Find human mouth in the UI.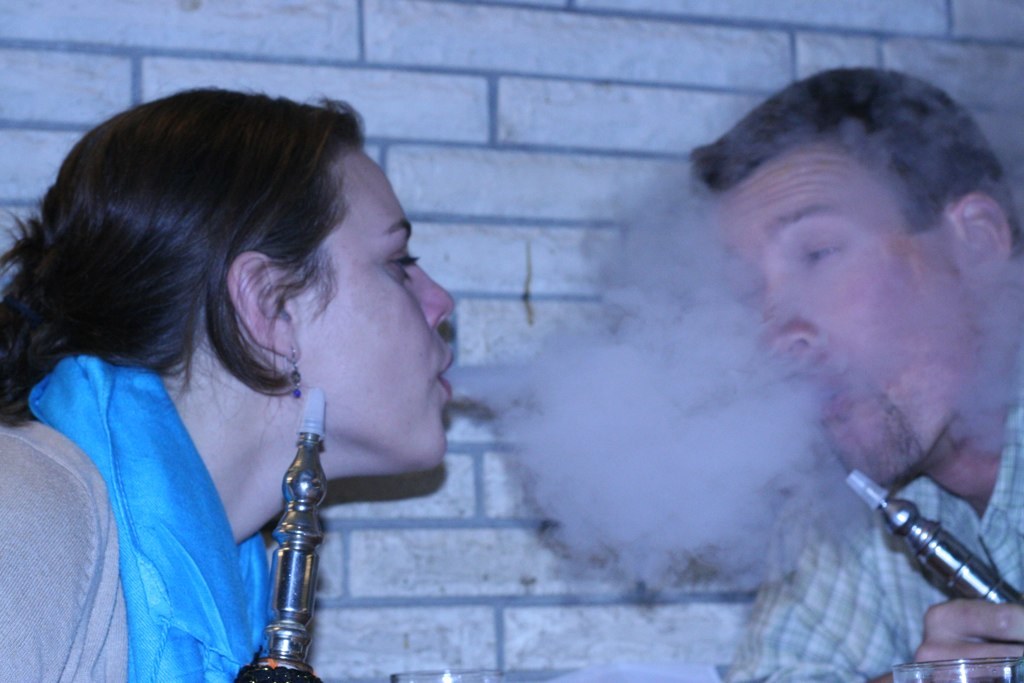
UI element at {"x1": 437, "y1": 343, "x2": 453, "y2": 401}.
